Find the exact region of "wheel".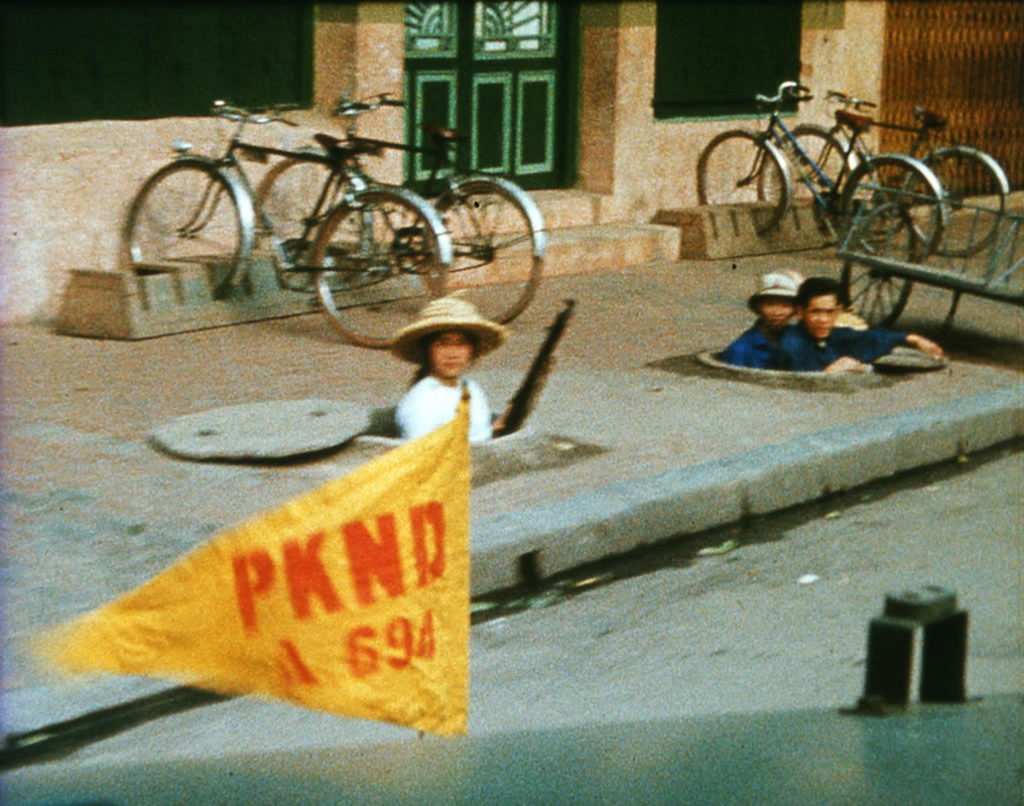
Exact region: [left=123, top=155, right=245, bottom=297].
